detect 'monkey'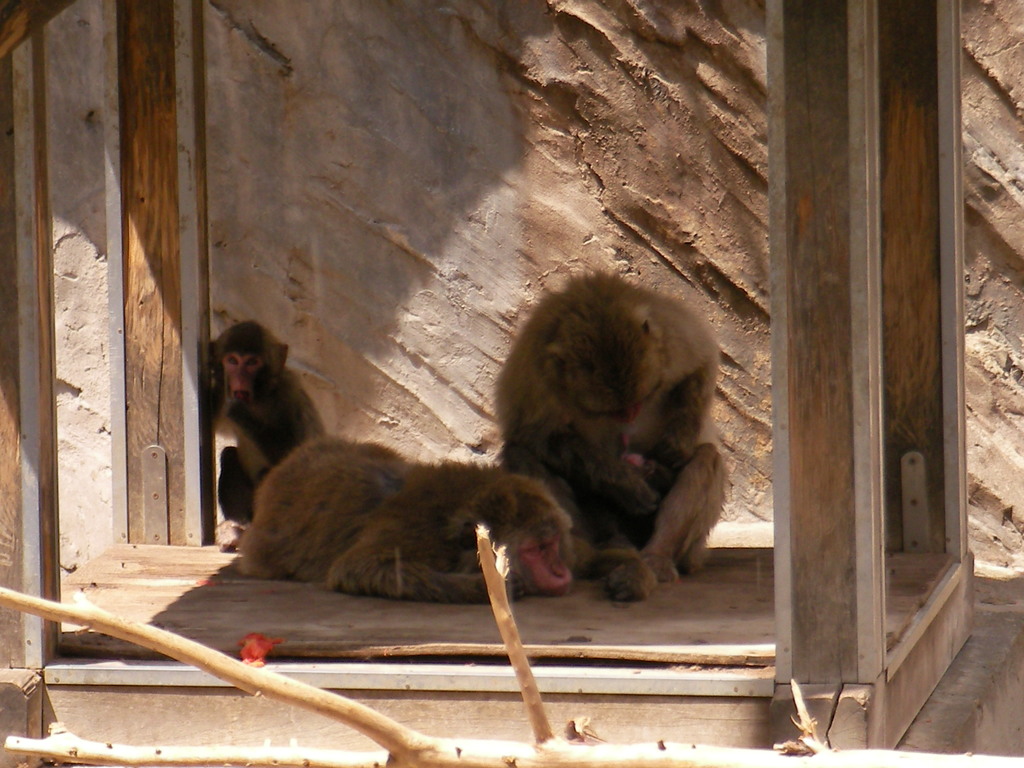
[x1=496, y1=271, x2=732, y2=602]
